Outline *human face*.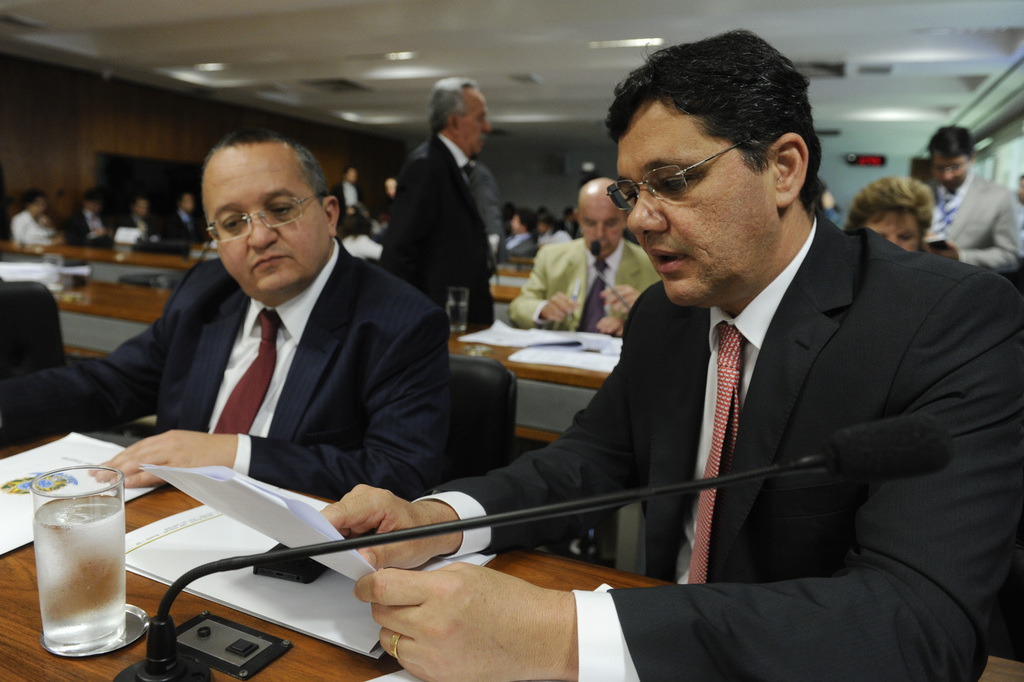
Outline: box(194, 138, 333, 305).
